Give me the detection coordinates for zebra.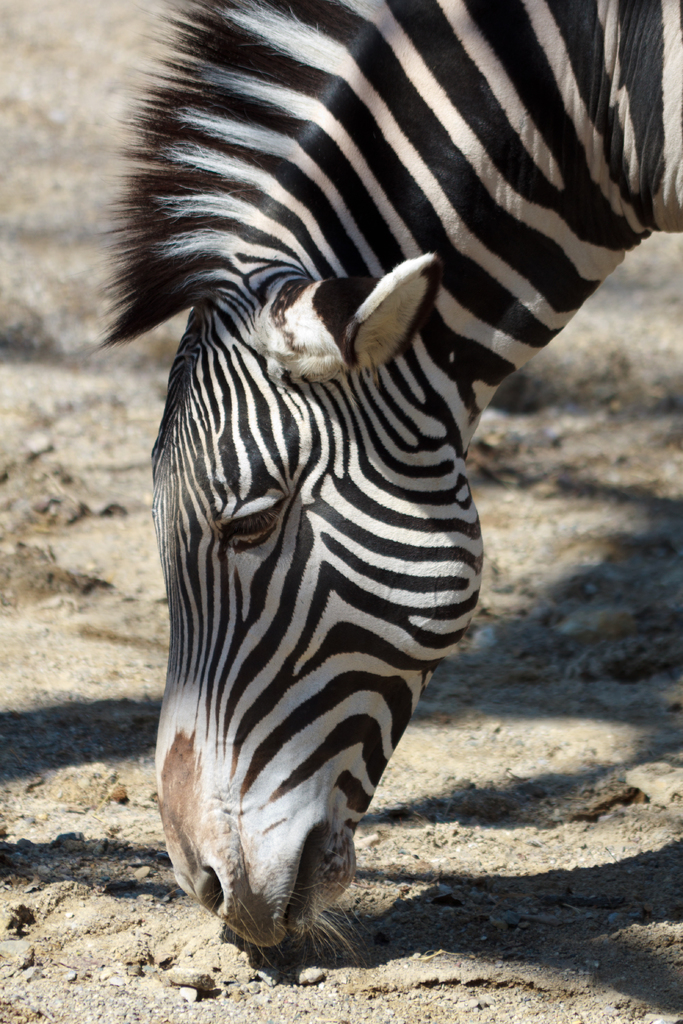
(88,0,682,959).
